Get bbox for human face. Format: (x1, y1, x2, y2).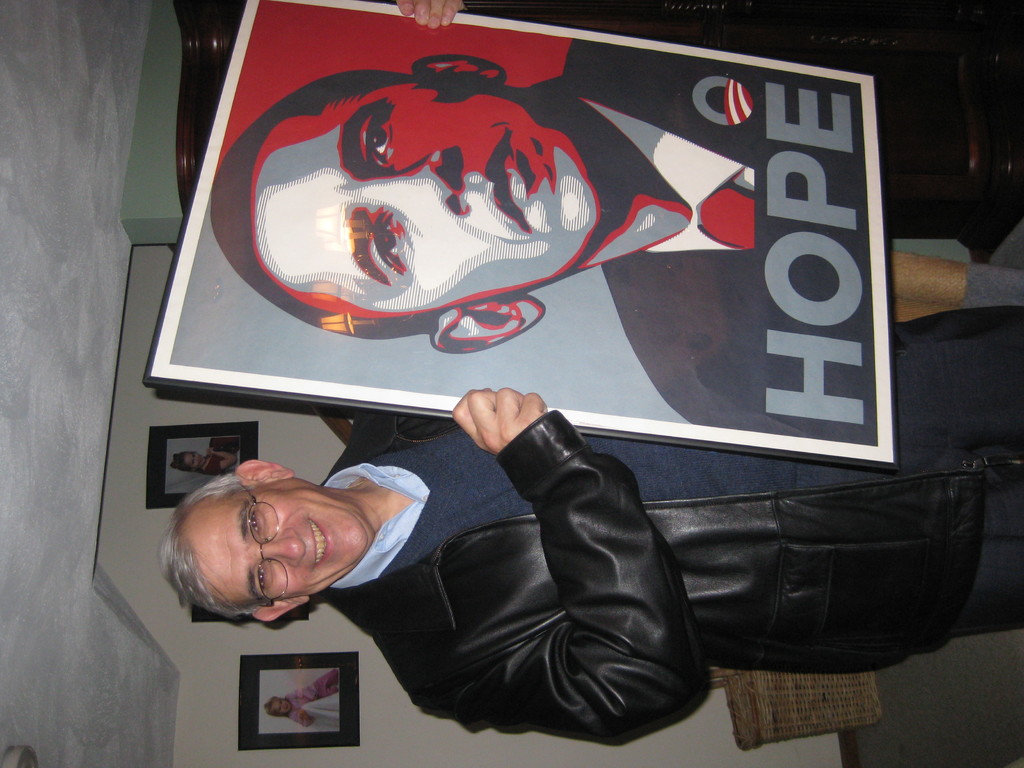
(252, 83, 595, 319).
